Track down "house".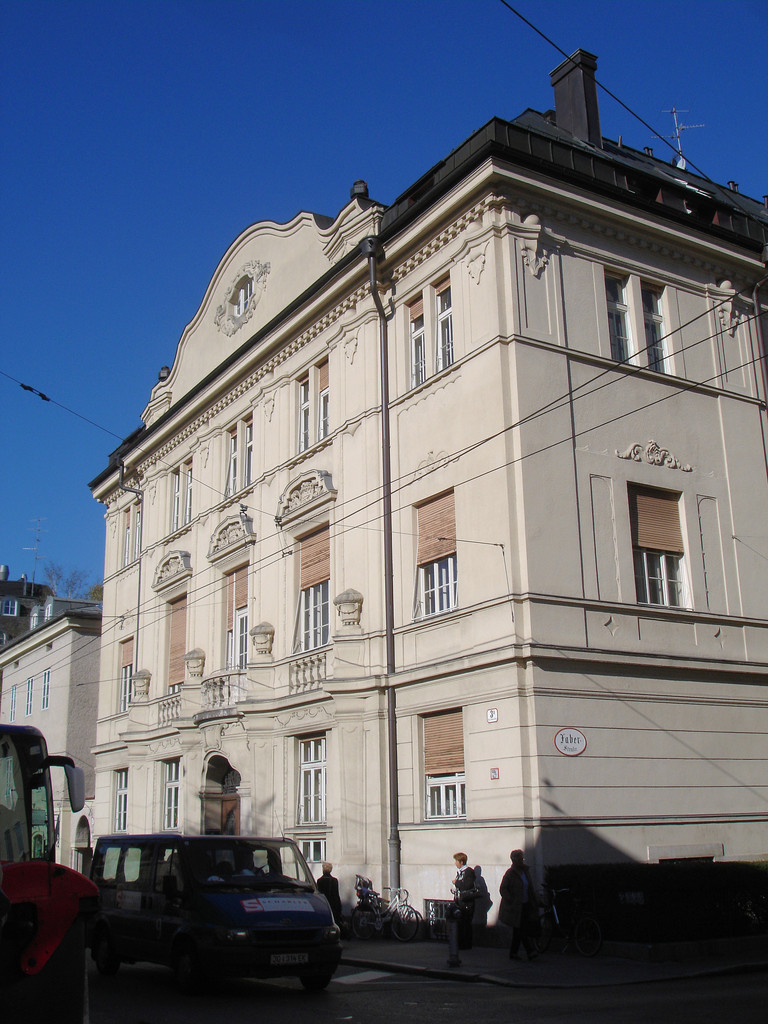
Tracked to bbox=[0, 572, 124, 884].
